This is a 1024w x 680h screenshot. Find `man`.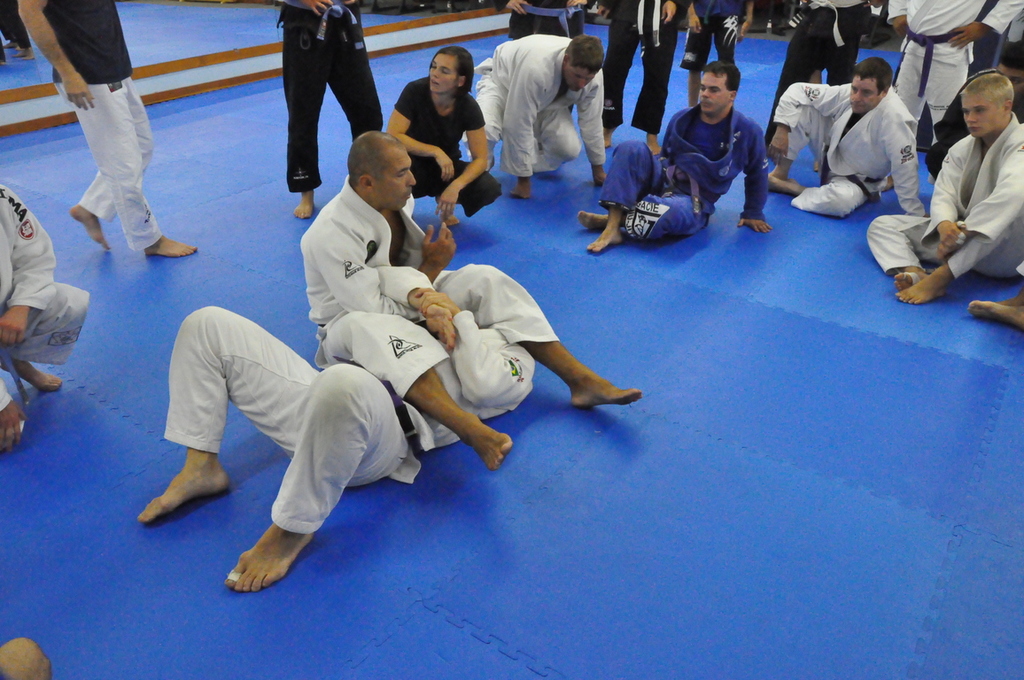
Bounding box: (left=768, top=56, right=925, bottom=215).
